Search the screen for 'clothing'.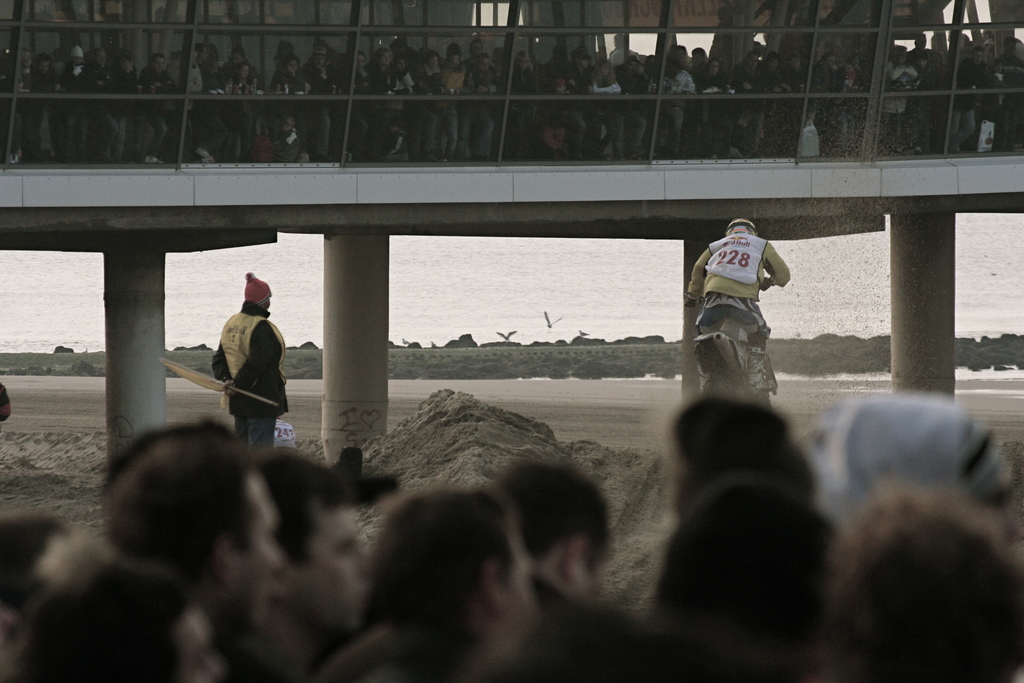
Found at (left=54, top=52, right=84, bottom=145).
